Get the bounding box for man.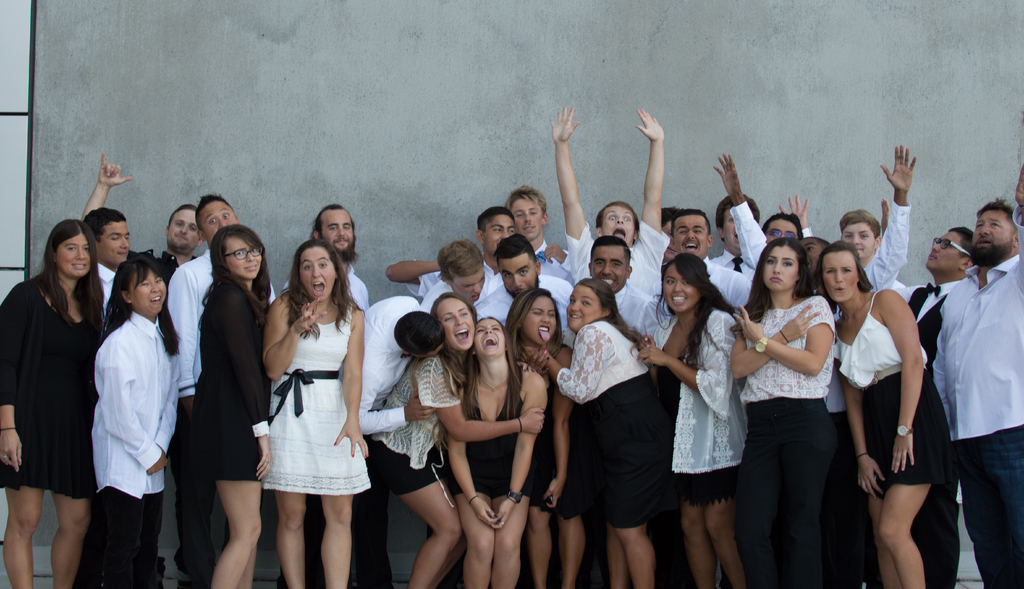
[x1=927, y1=178, x2=1023, y2=588].
